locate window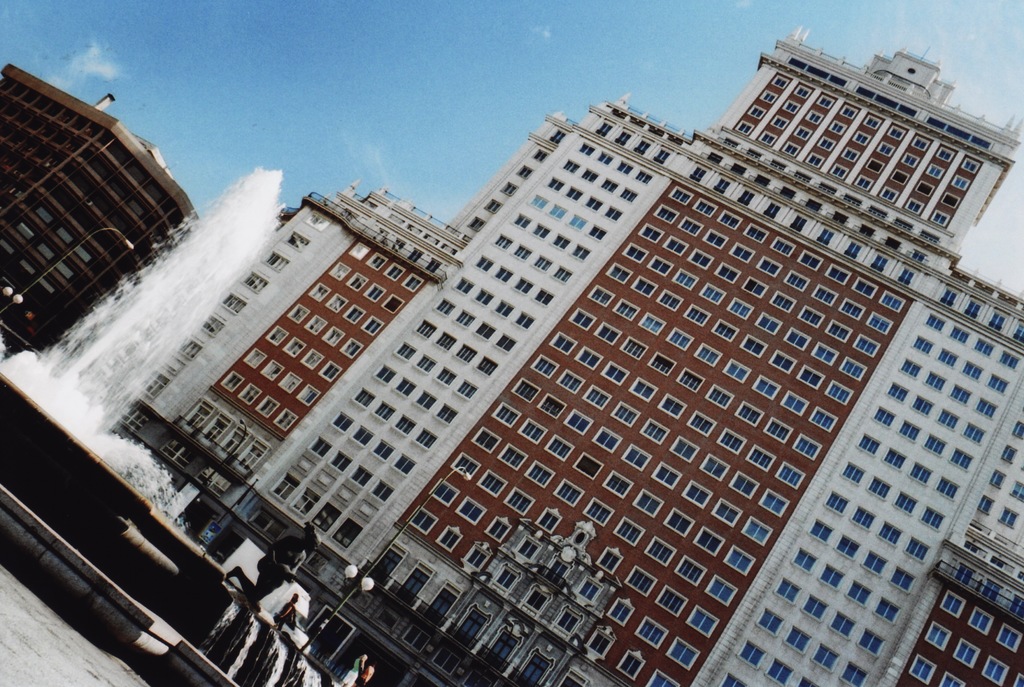
<bbox>797, 86, 810, 99</bbox>
